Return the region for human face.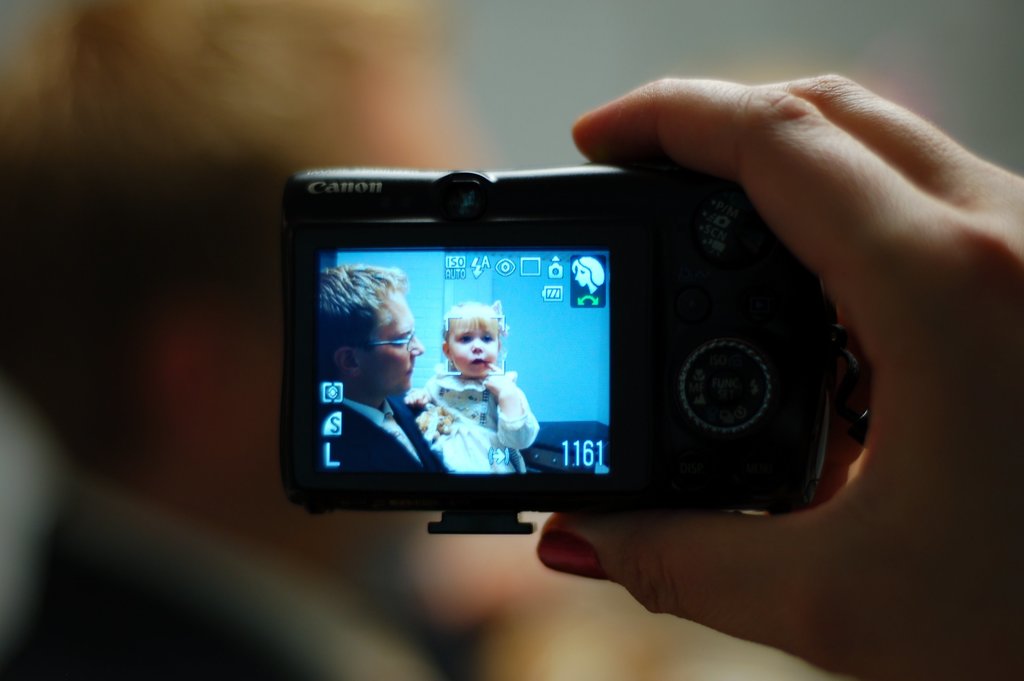
l=449, t=316, r=499, b=379.
